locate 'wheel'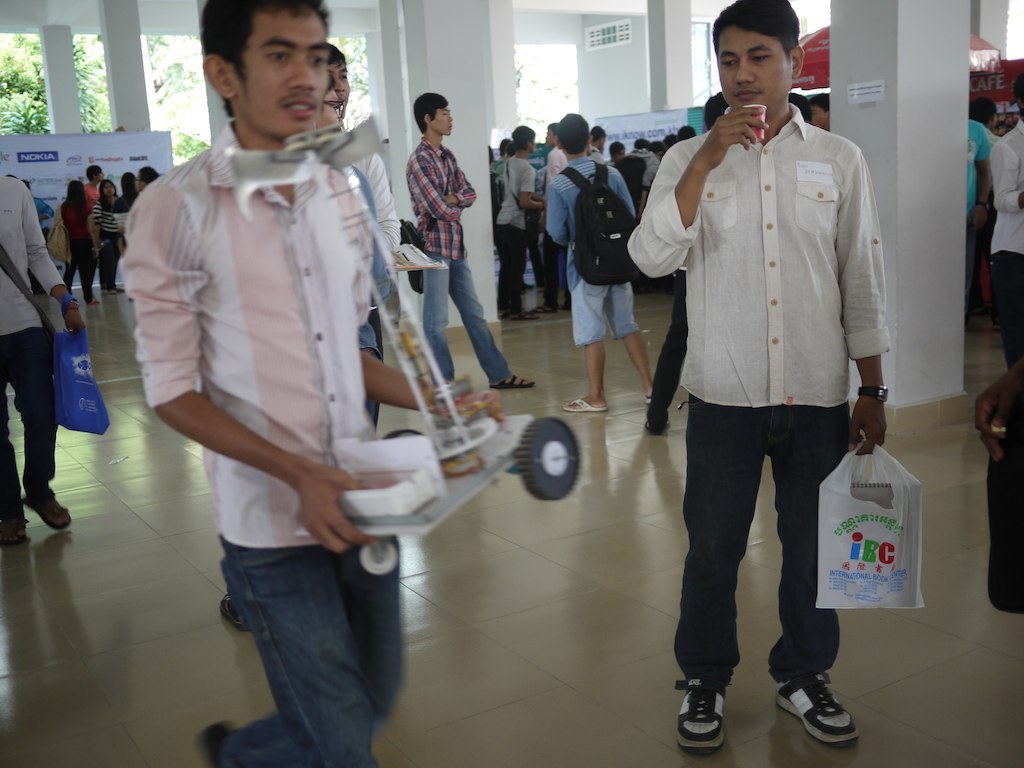
(382, 429, 425, 439)
